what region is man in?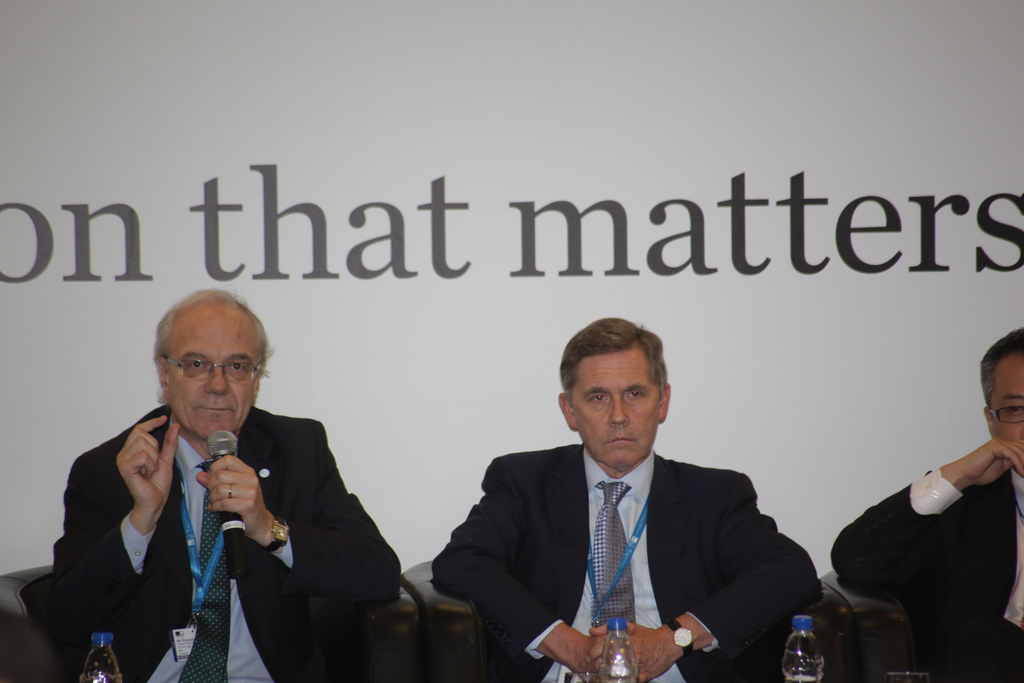
827:325:1023:682.
